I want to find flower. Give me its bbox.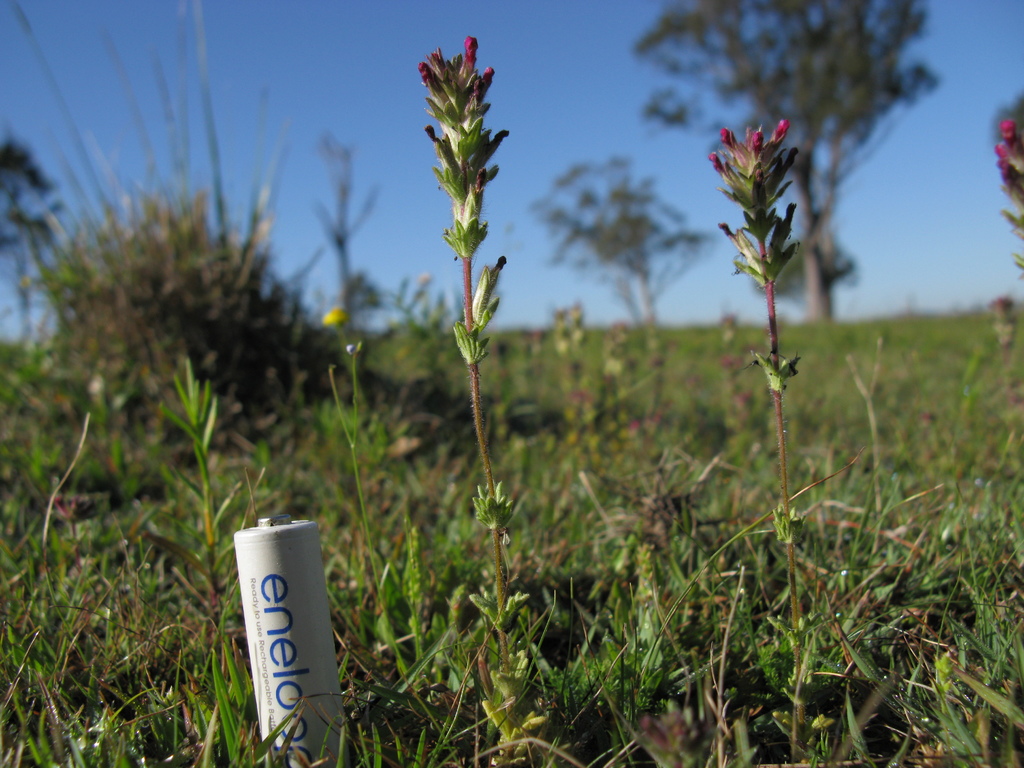
x1=991, y1=122, x2=1023, y2=197.
